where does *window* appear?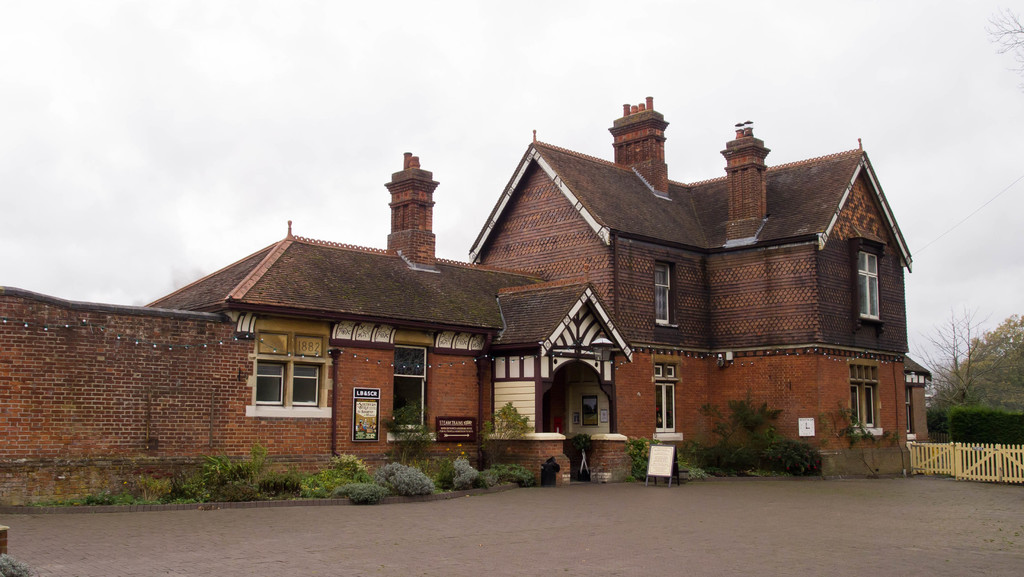
Appears at 852/250/883/318.
